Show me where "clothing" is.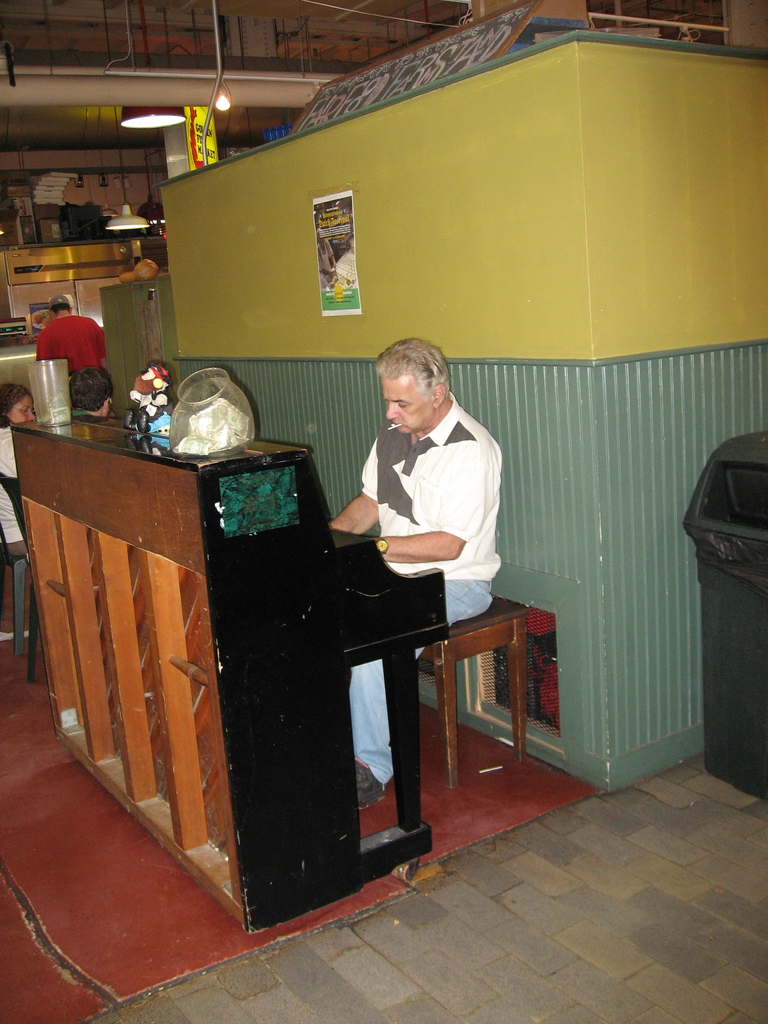
"clothing" is at 37, 316, 107, 372.
